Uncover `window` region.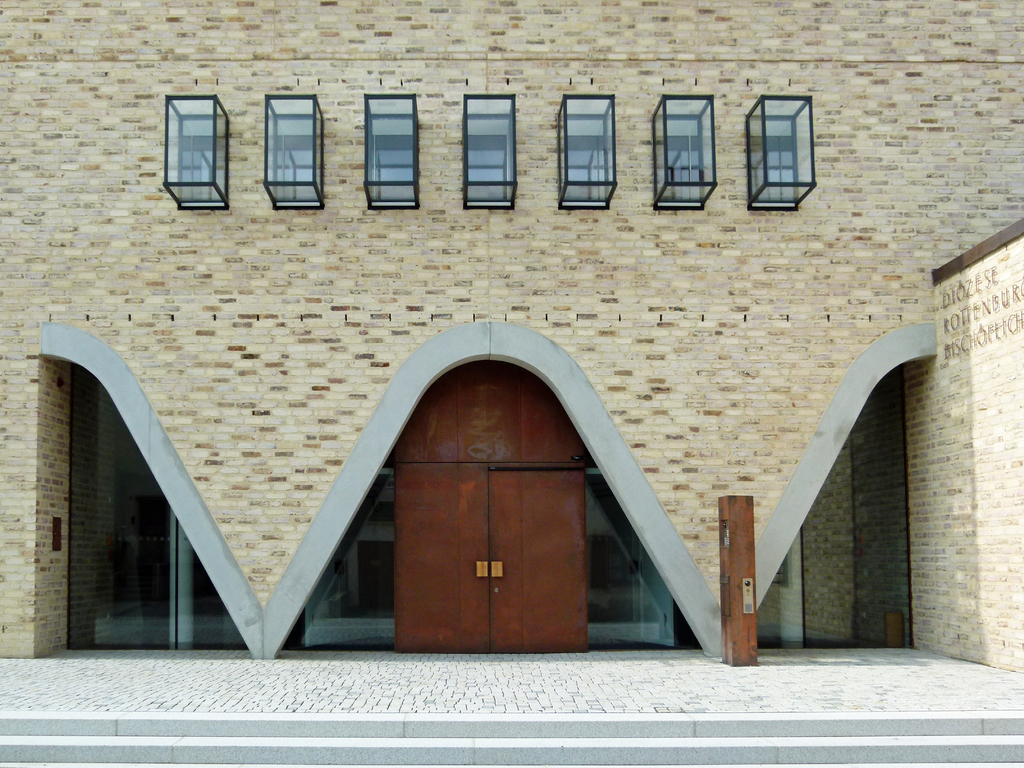
Uncovered: left=649, top=93, right=721, bottom=213.
